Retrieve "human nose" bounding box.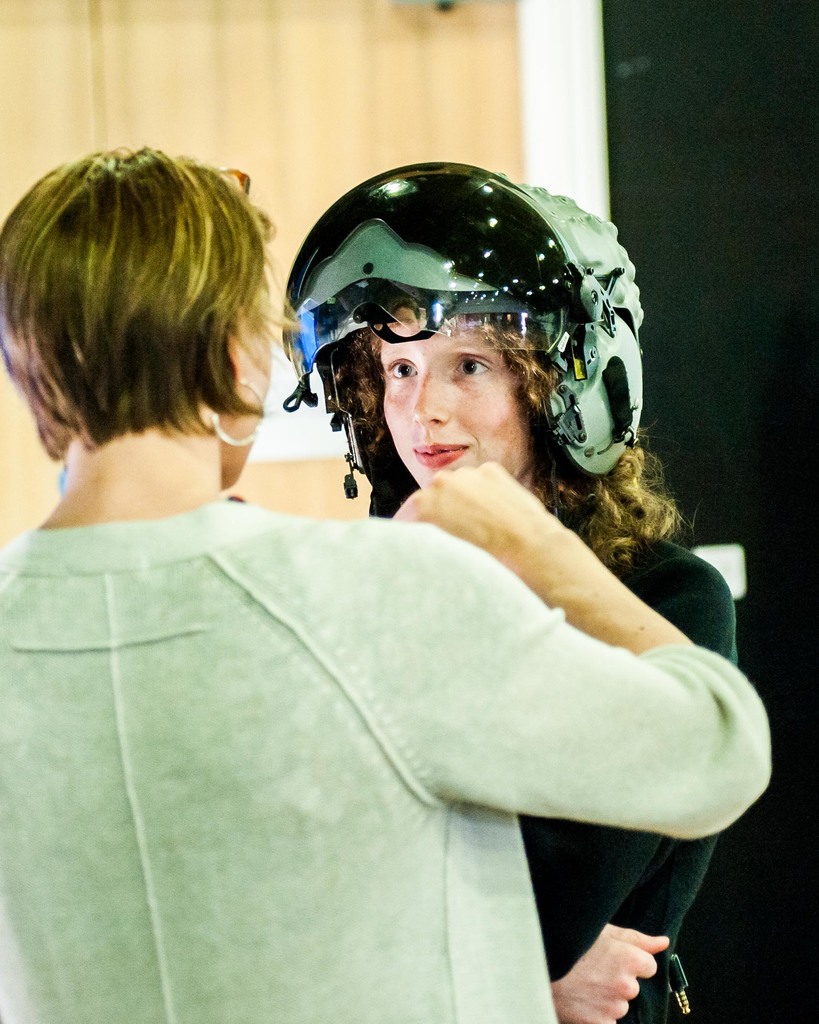
Bounding box: x1=411 y1=369 x2=451 y2=430.
